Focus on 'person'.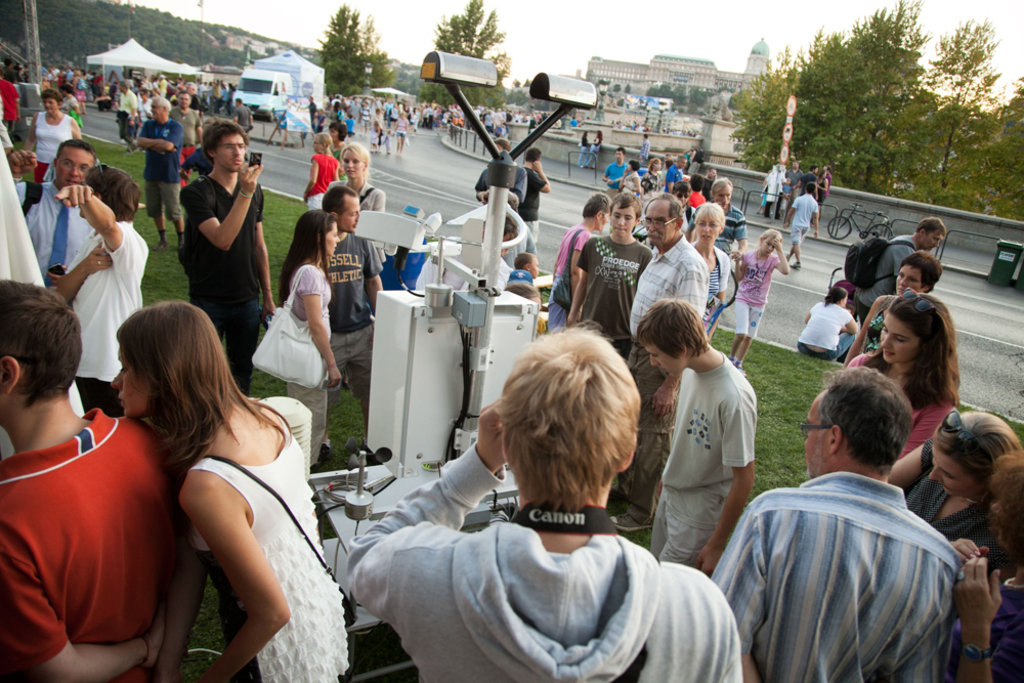
Focused at 644, 137, 645, 161.
